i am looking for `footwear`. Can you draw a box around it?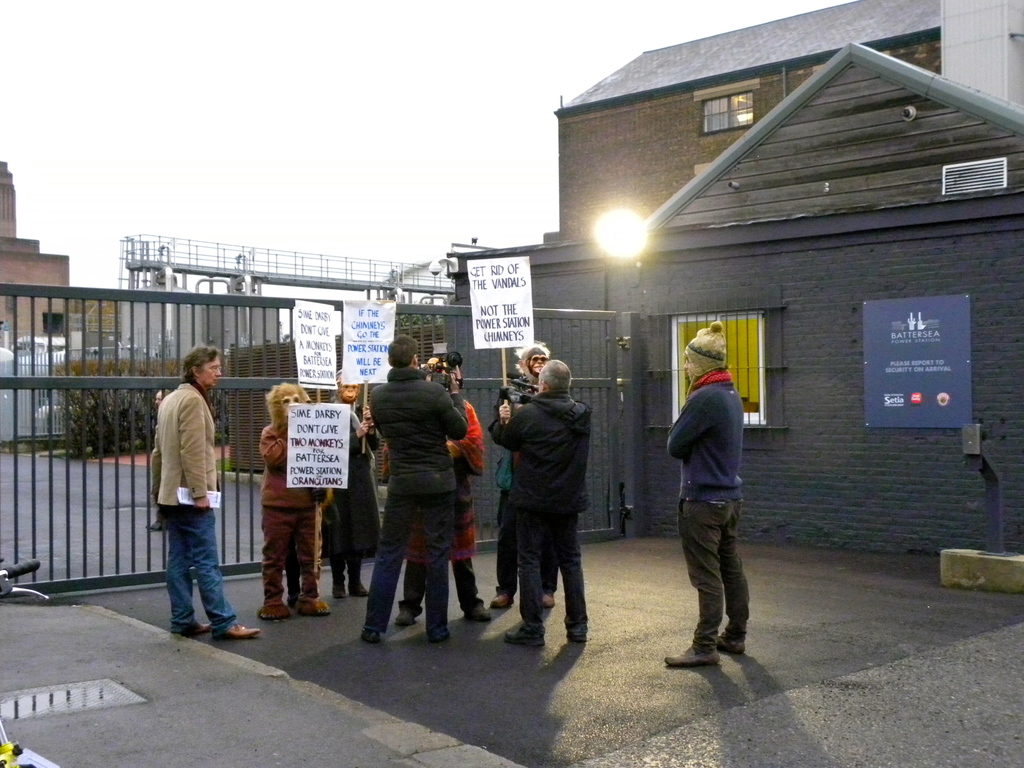
Sure, the bounding box is detection(300, 597, 331, 614).
